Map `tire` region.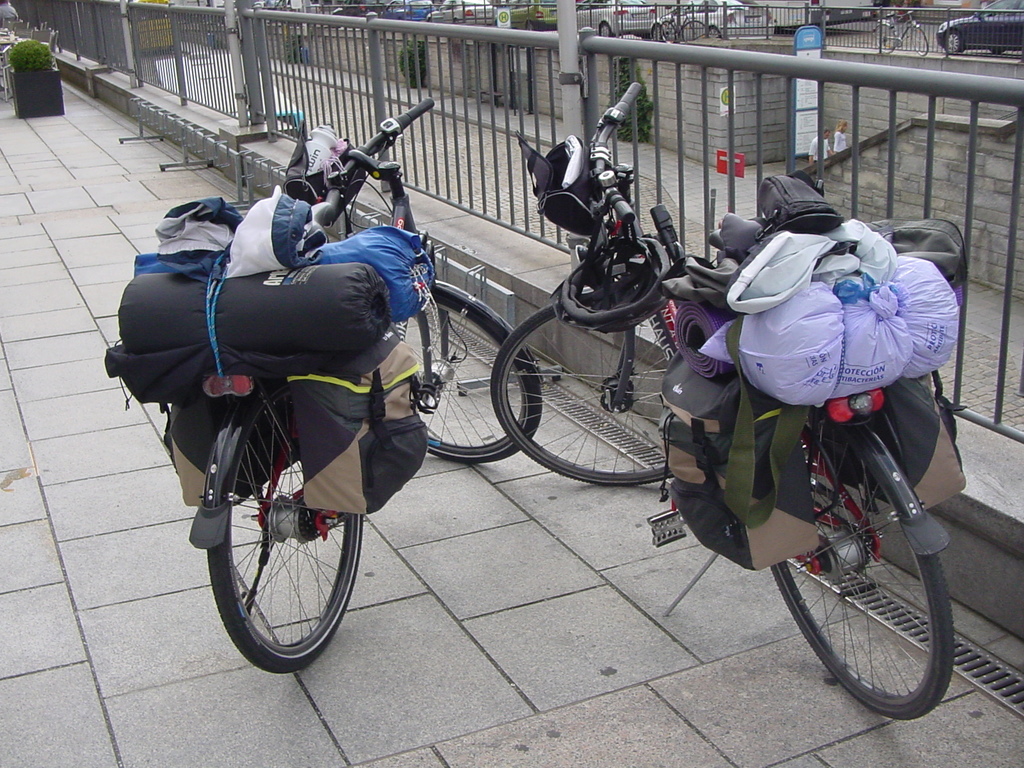
Mapped to <bbox>681, 21, 706, 42</bbox>.
